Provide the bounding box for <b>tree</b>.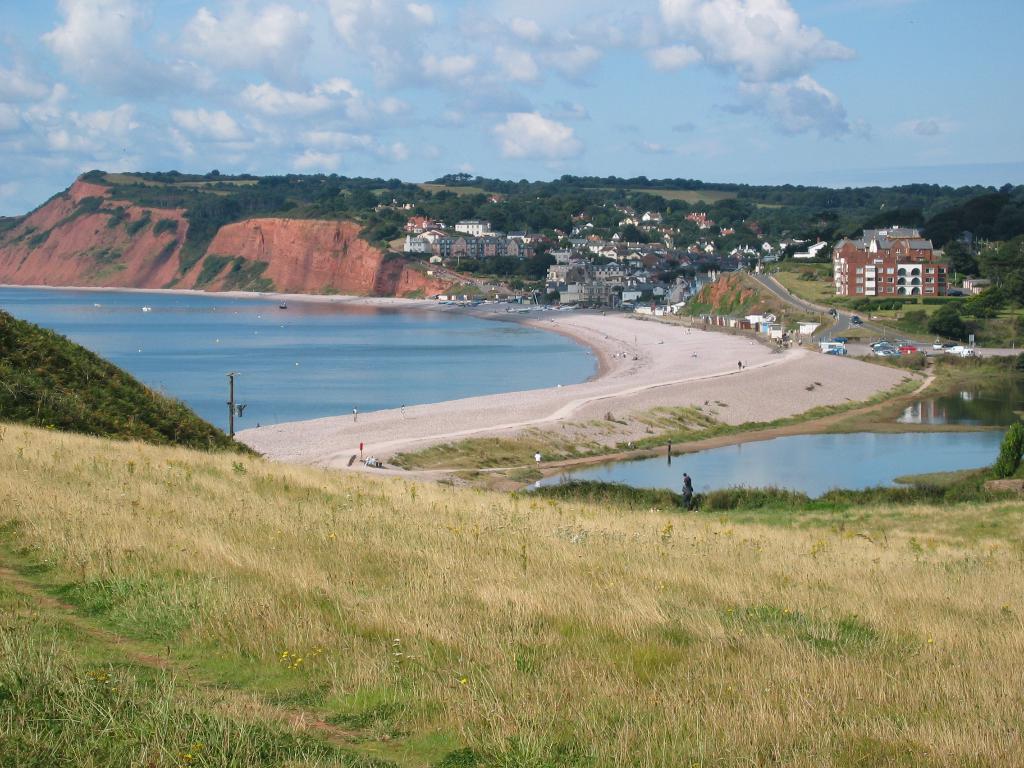
rect(552, 174, 613, 185).
